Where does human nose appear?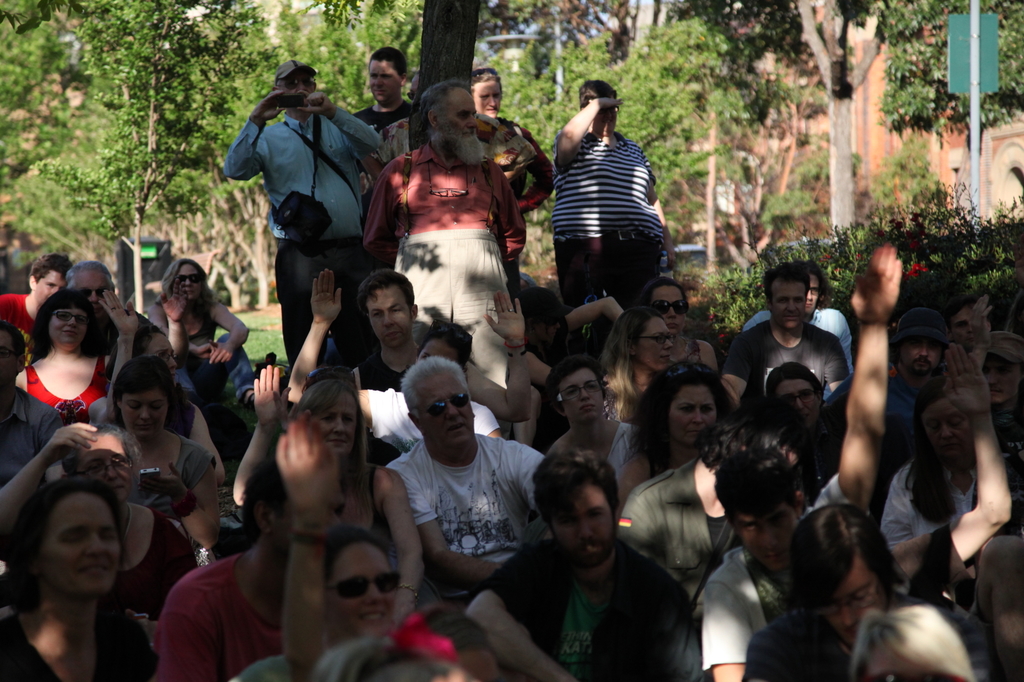
Appears at crop(445, 401, 460, 424).
